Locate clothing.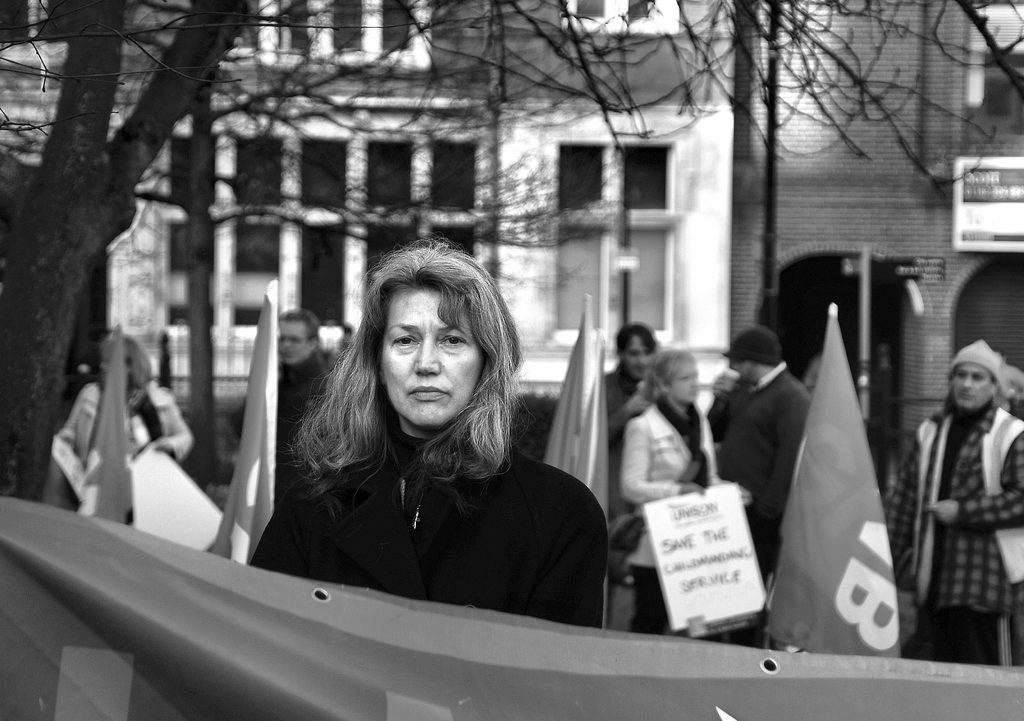
Bounding box: box(601, 367, 635, 564).
